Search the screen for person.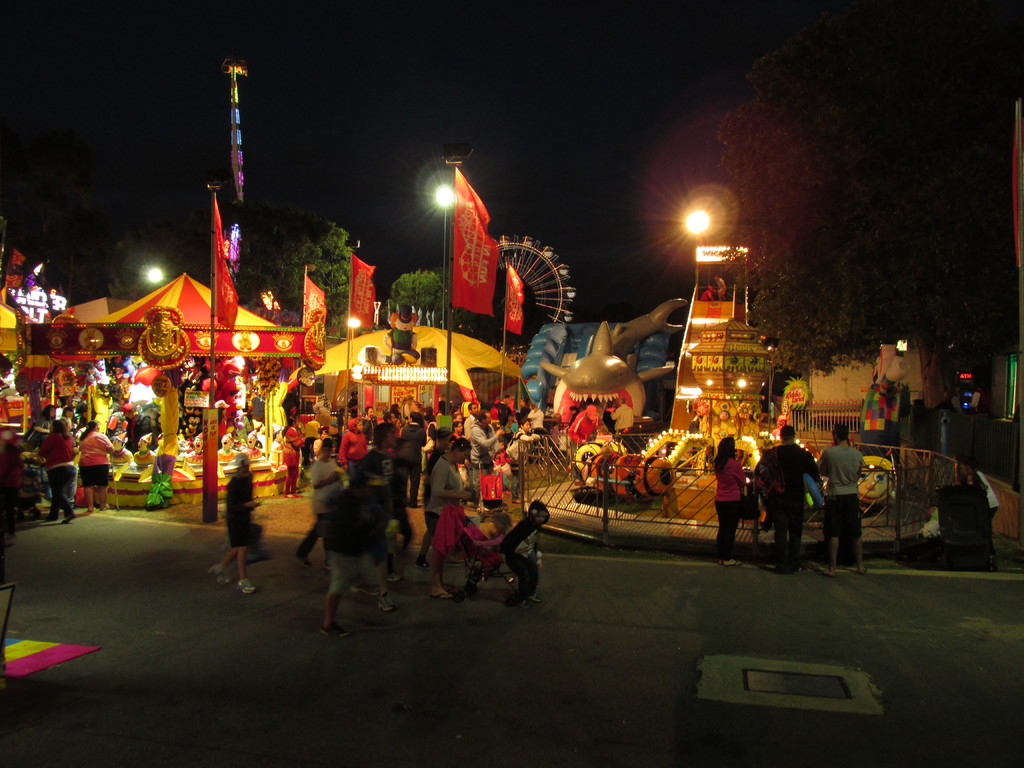
Found at x1=352 y1=417 x2=414 y2=590.
